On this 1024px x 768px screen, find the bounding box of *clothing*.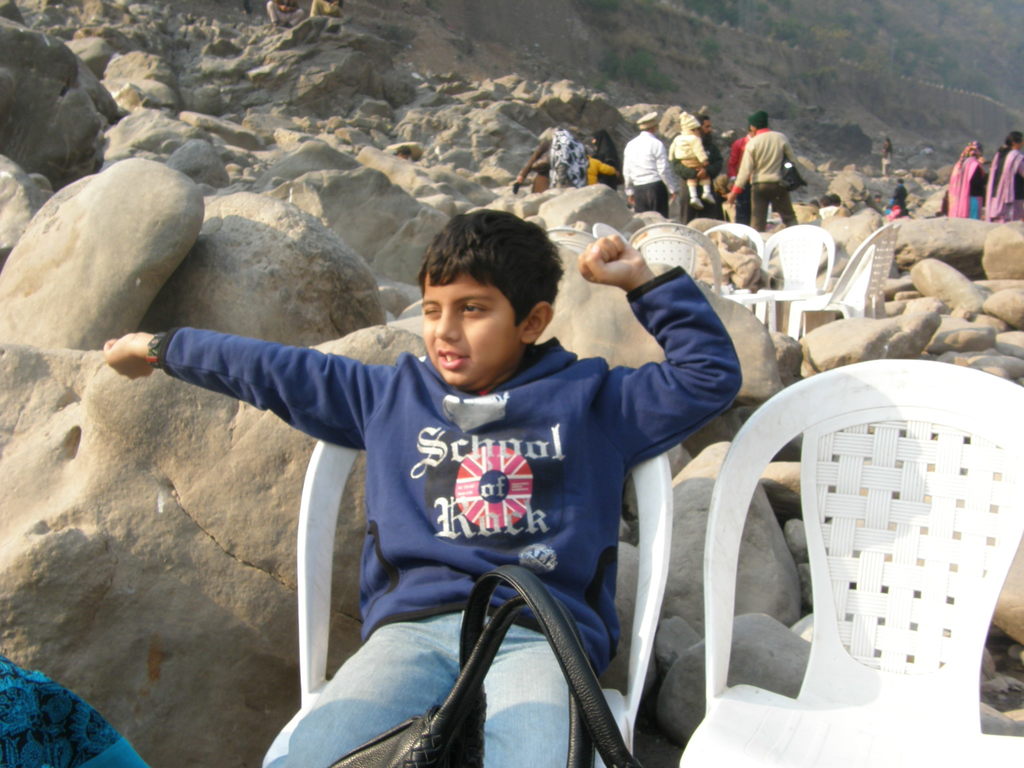
Bounding box: x1=886, y1=186, x2=906, y2=214.
